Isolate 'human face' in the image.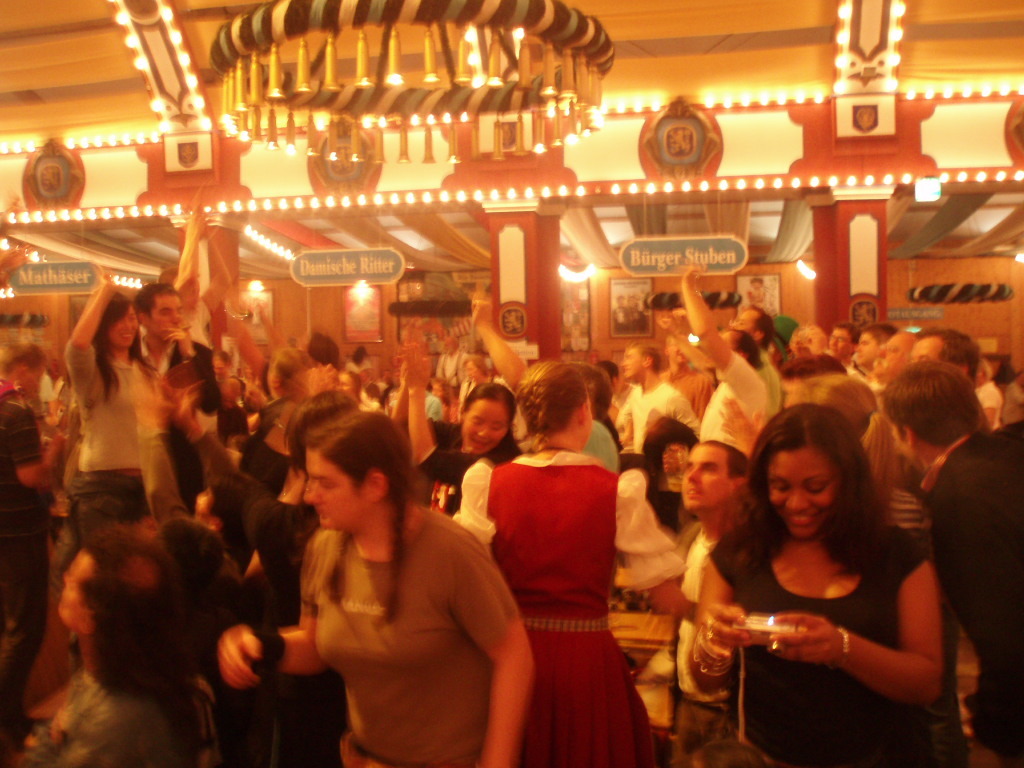
Isolated region: locate(462, 398, 514, 459).
